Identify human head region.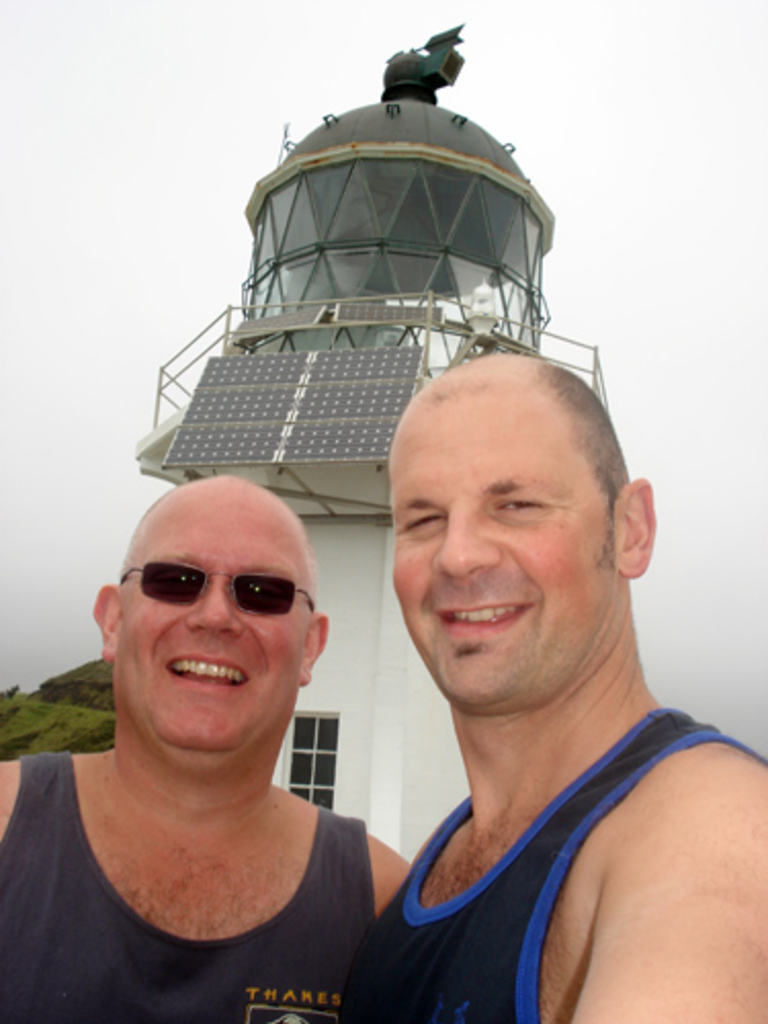
Region: detection(377, 342, 657, 745).
